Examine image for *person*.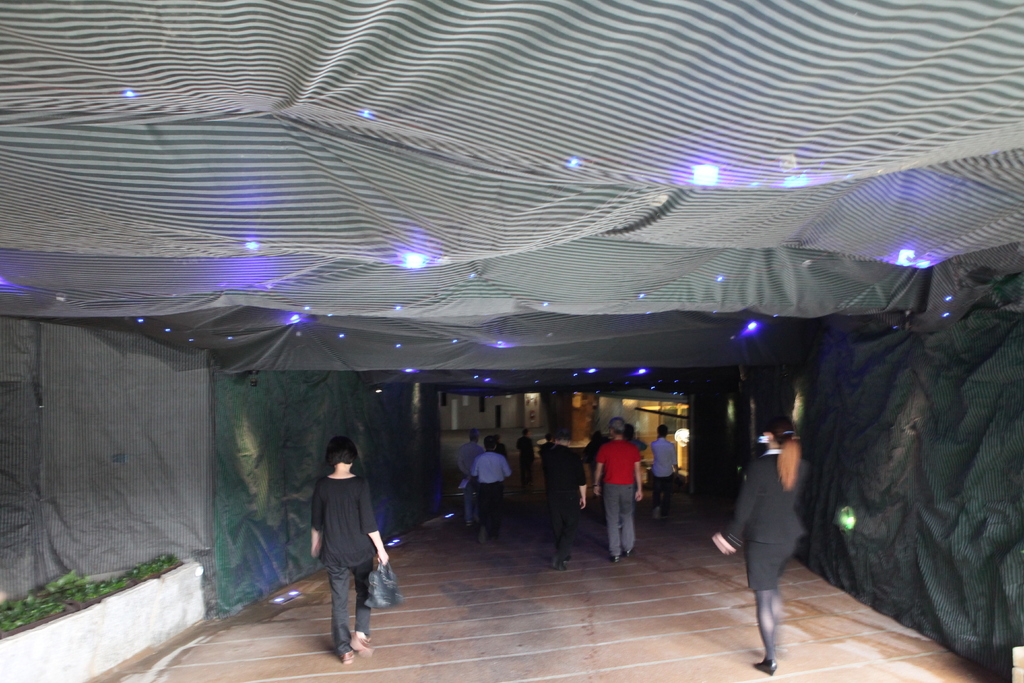
Examination result: {"left": 514, "top": 427, "right": 541, "bottom": 488}.
